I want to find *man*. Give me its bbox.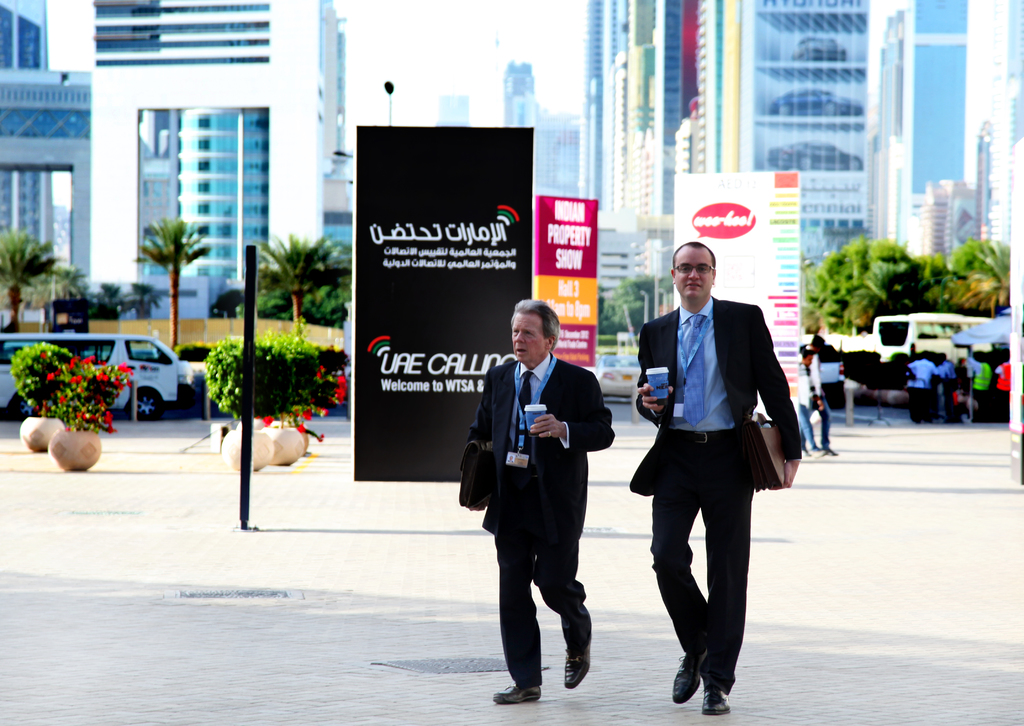
region(906, 347, 938, 429).
